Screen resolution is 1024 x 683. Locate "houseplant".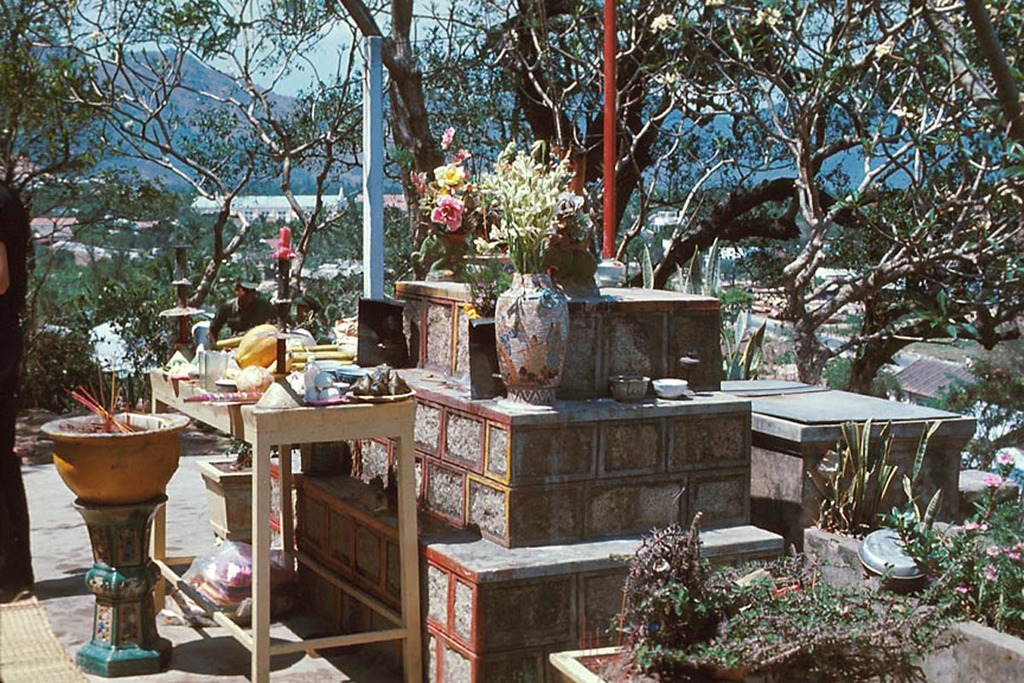
714 283 752 318.
